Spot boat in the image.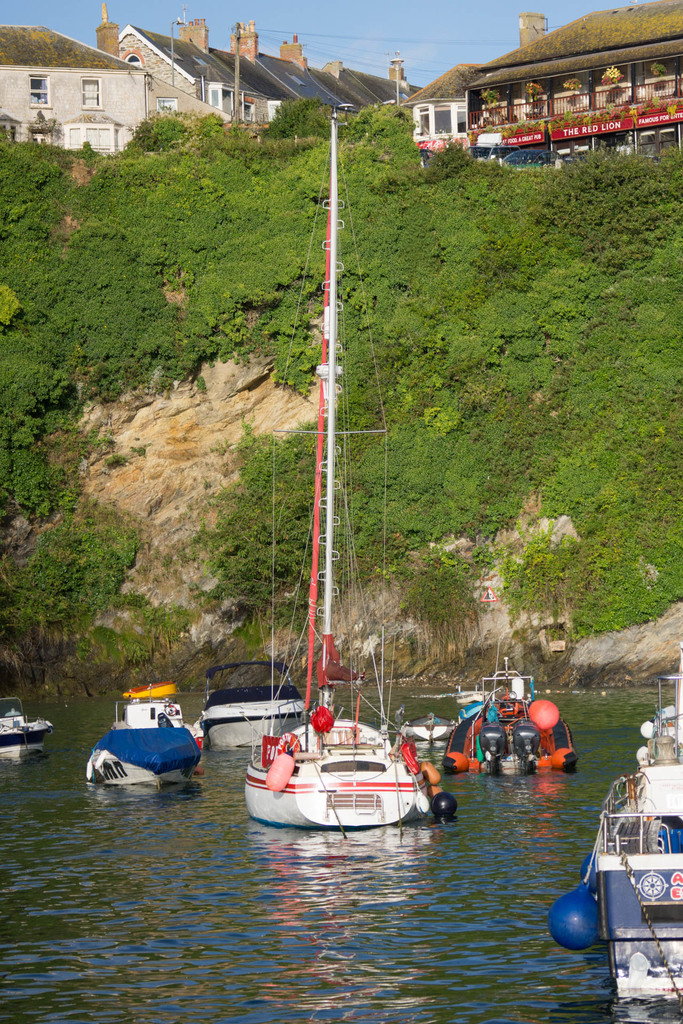
boat found at crop(243, 693, 485, 842).
